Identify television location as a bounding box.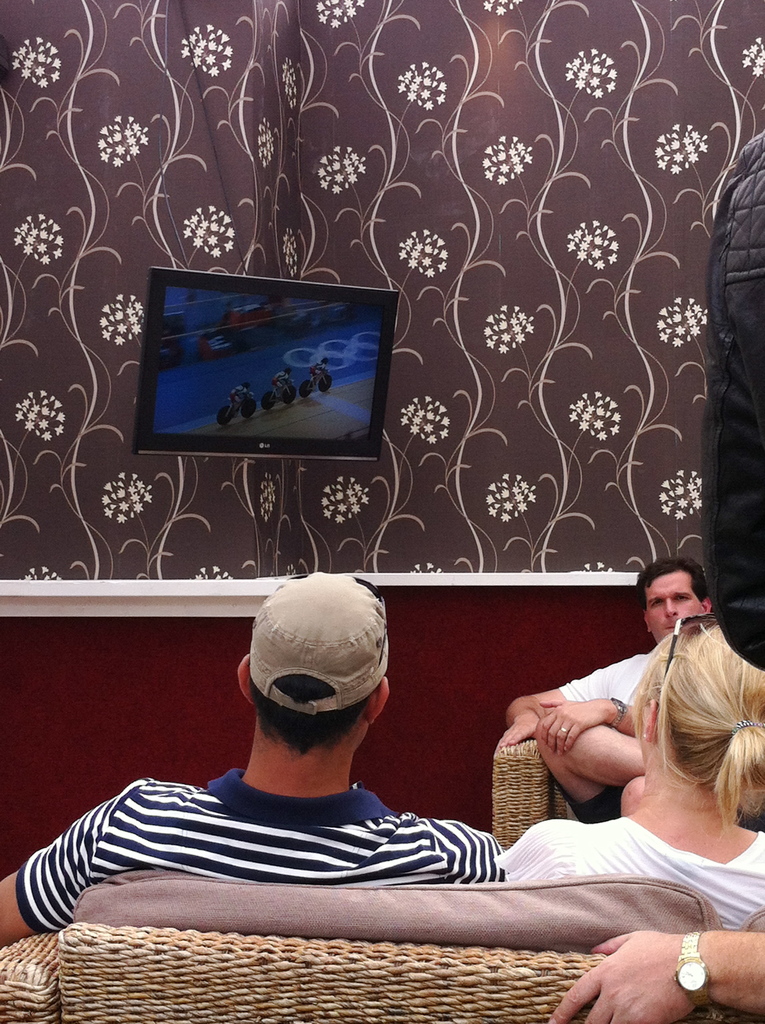
(131, 257, 402, 470).
